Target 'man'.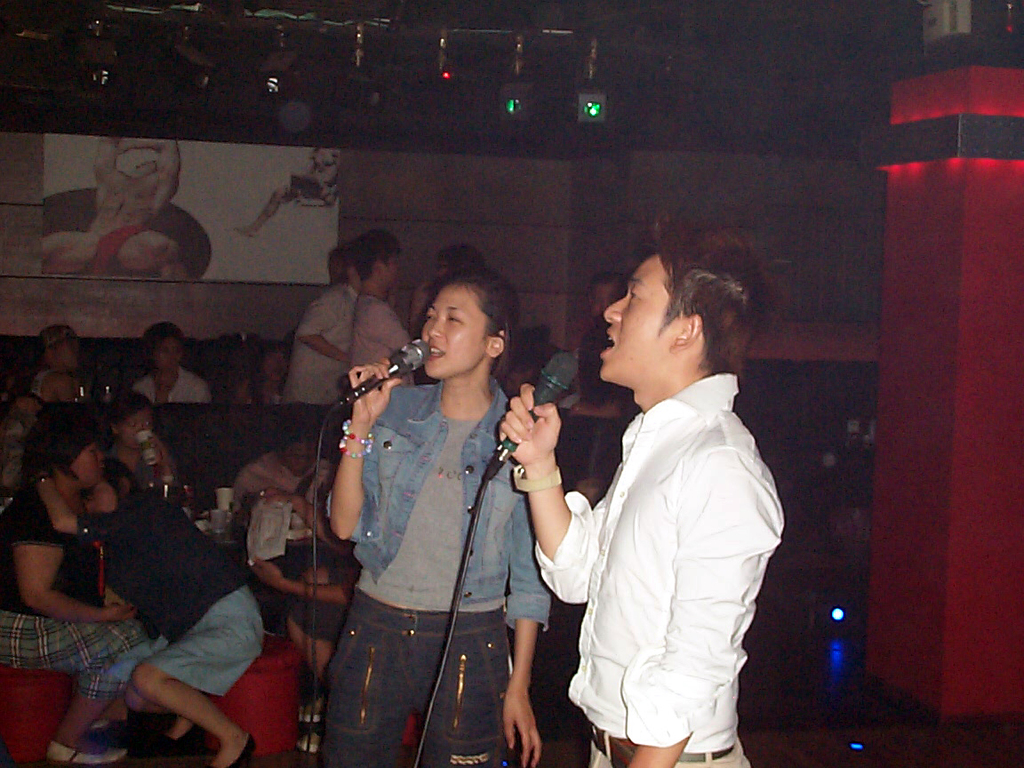
Target region: select_region(529, 217, 789, 767).
